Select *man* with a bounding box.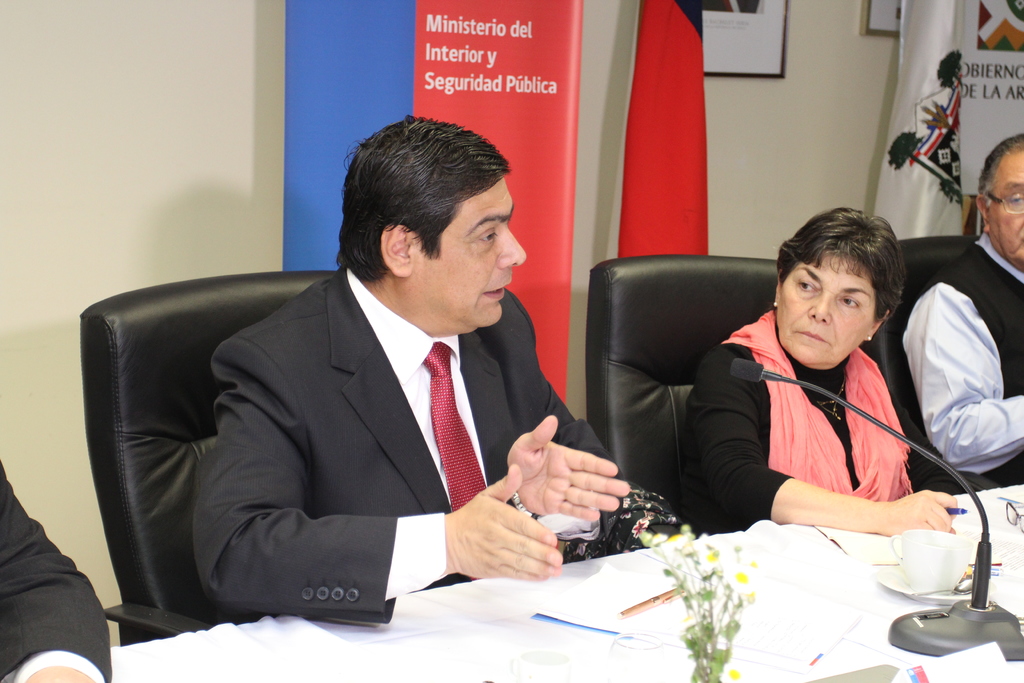
<box>124,143,628,623</box>.
